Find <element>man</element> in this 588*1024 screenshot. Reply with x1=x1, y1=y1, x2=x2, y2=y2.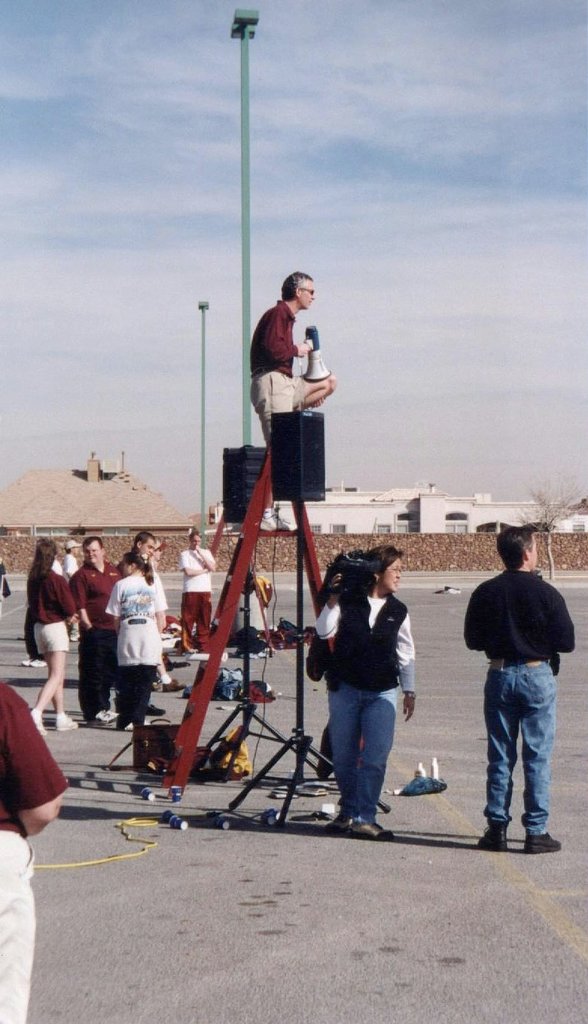
x1=176, y1=526, x2=218, y2=657.
